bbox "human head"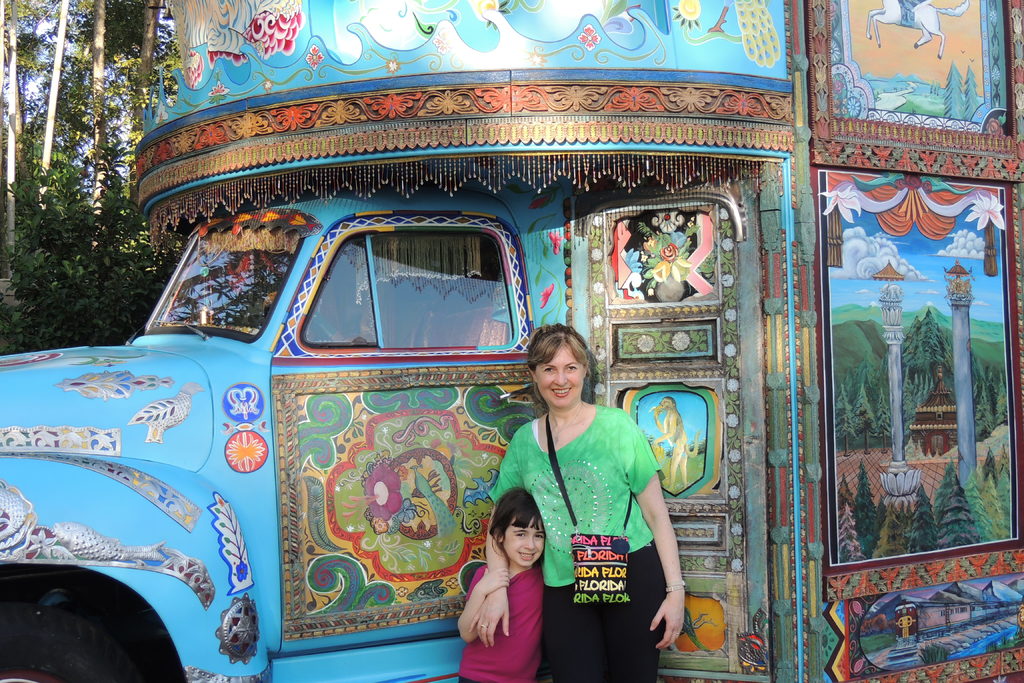
525,317,591,405
